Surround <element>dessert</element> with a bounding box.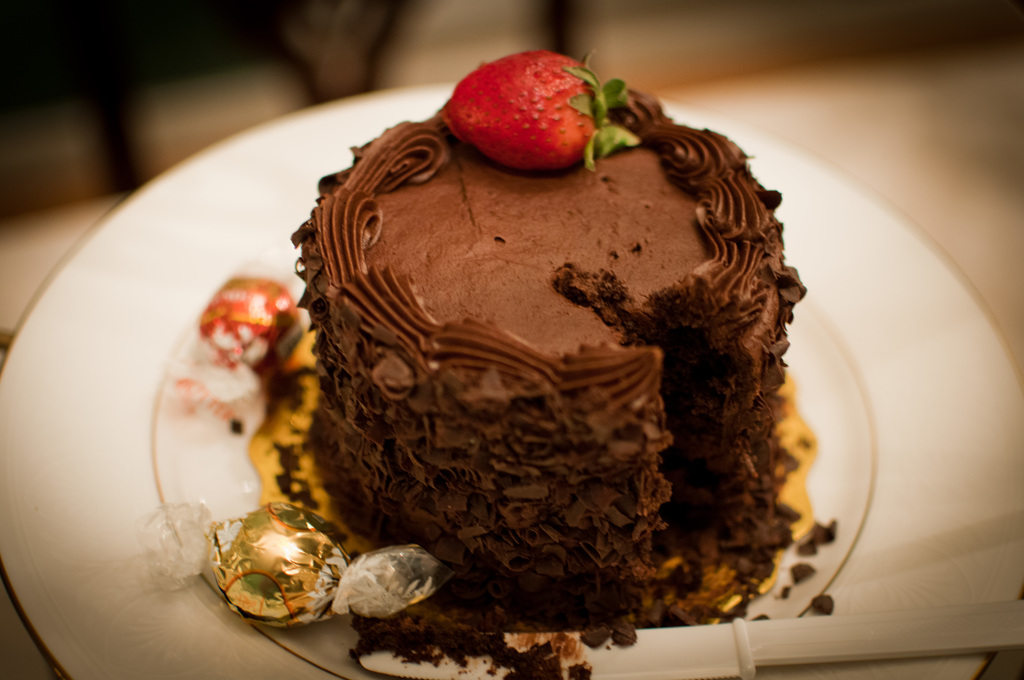
[left=298, top=49, right=806, bottom=679].
